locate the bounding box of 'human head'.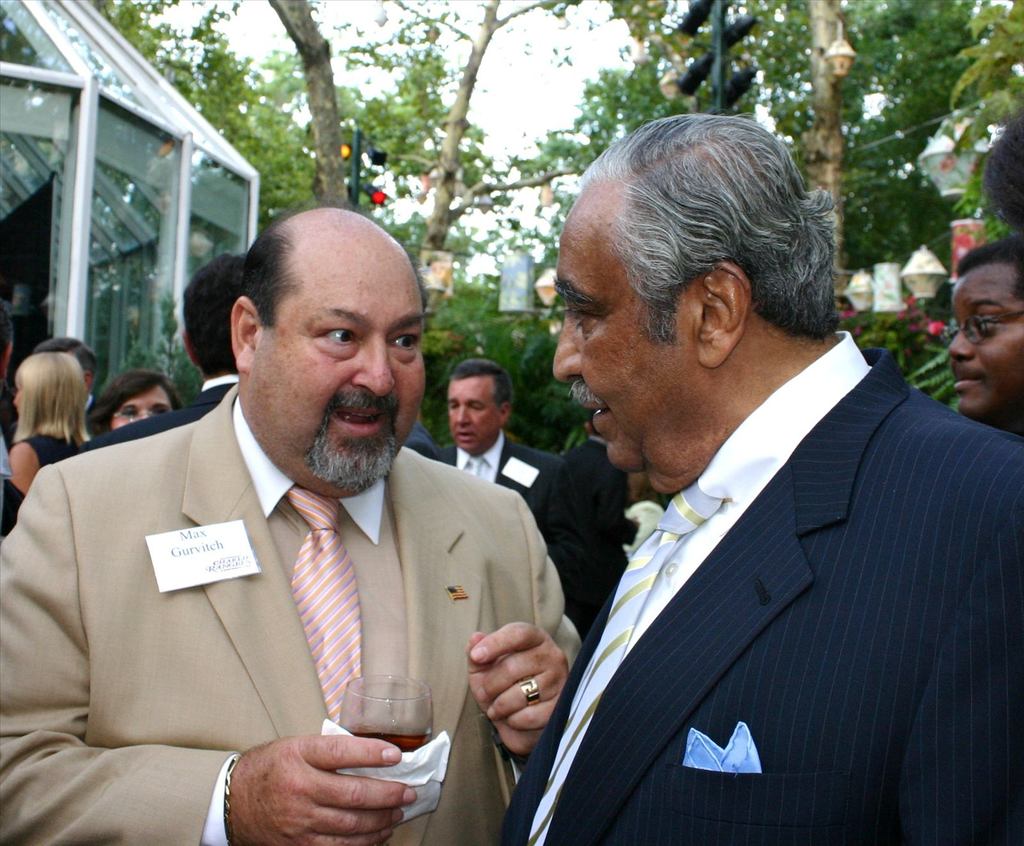
Bounding box: 33/339/100/390.
